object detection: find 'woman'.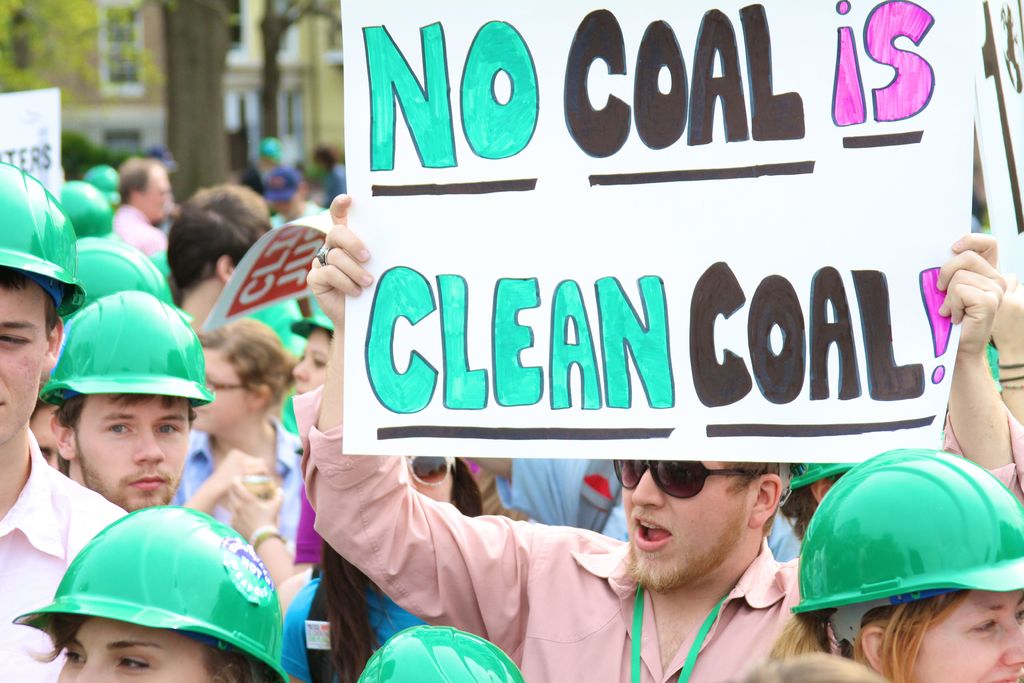
225 313 476 604.
